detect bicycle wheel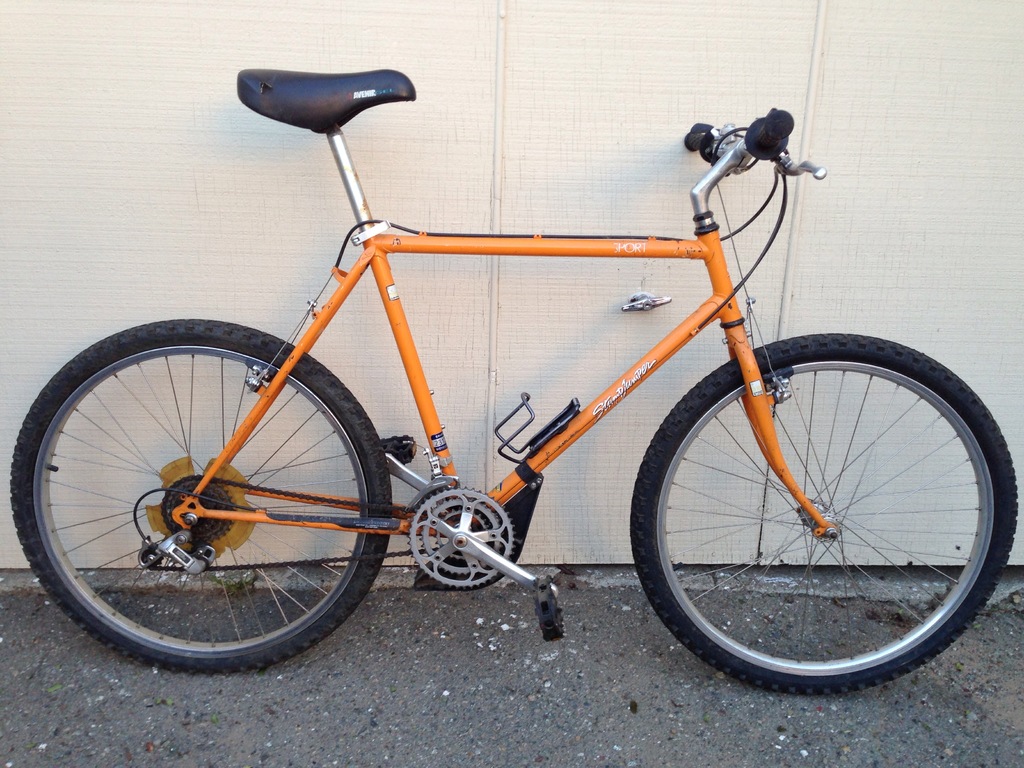
x1=627 y1=335 x2=1015 y2=690
